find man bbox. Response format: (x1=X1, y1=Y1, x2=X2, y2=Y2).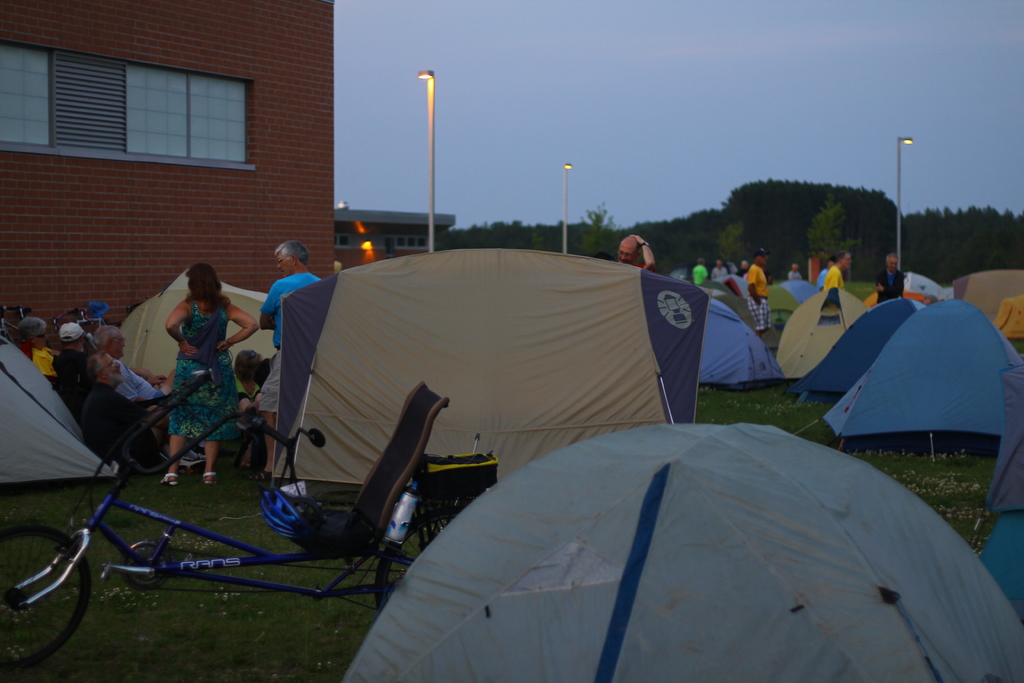
(x1=83, y1=356, x2=171, y2=469).
